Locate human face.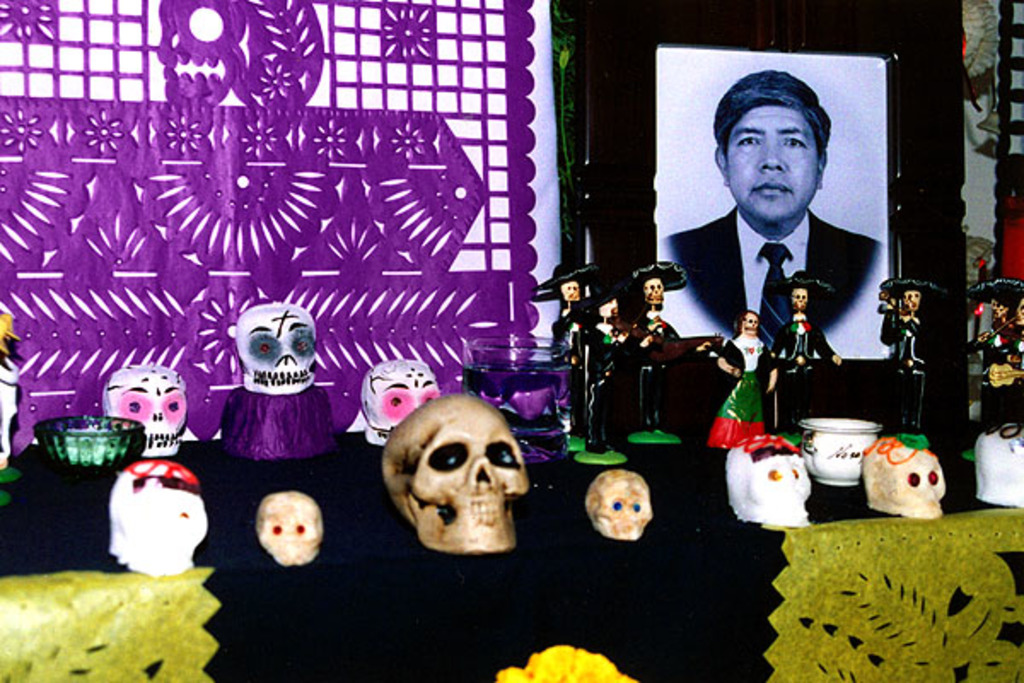
Bounding box: crop(727, 106, 819, 222).
